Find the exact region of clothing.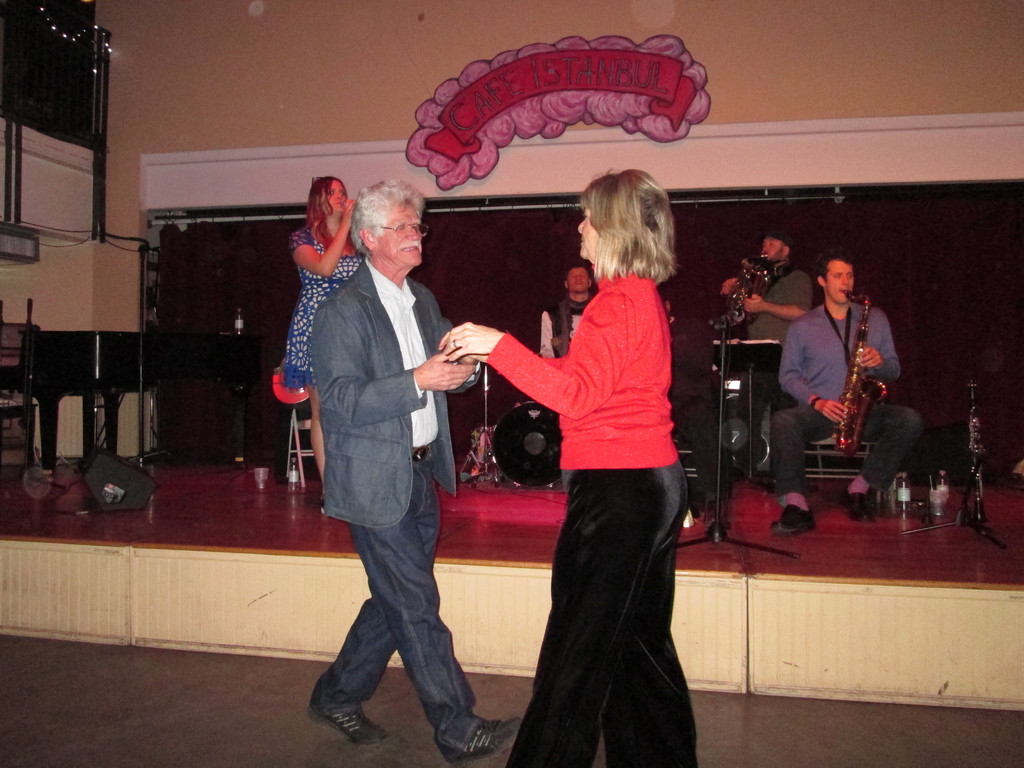
Exact region: (285,231,365,393).
